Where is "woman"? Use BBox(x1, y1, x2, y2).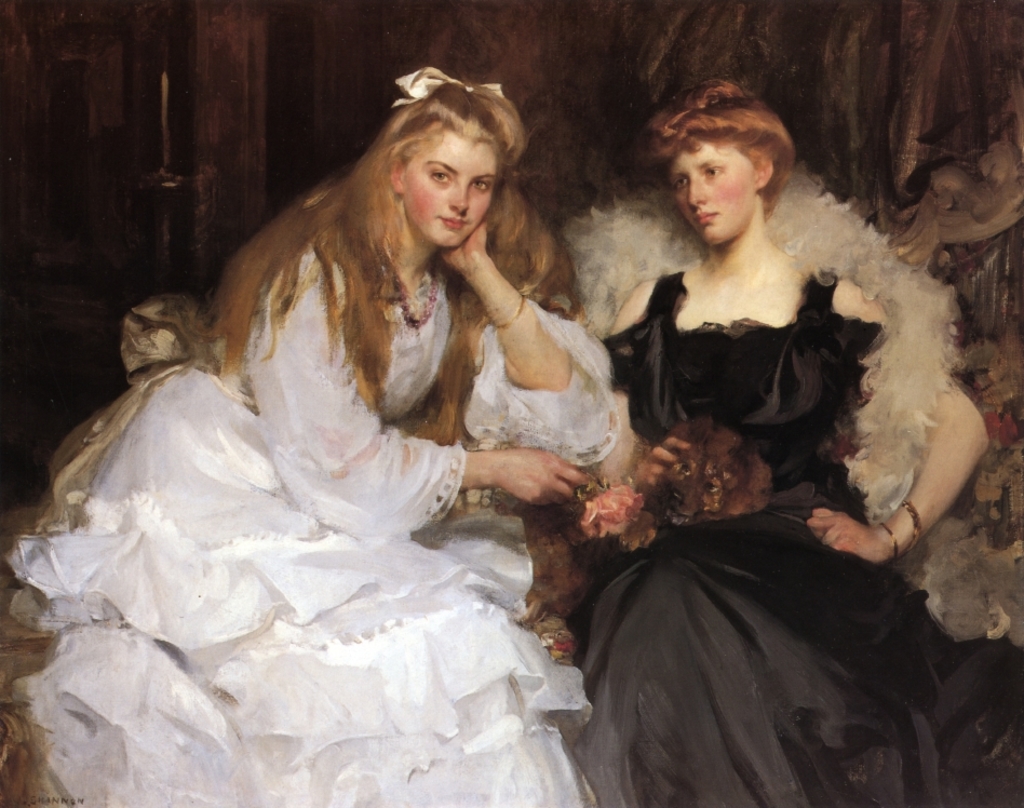
BBox(563, 80, 1023, 807).
